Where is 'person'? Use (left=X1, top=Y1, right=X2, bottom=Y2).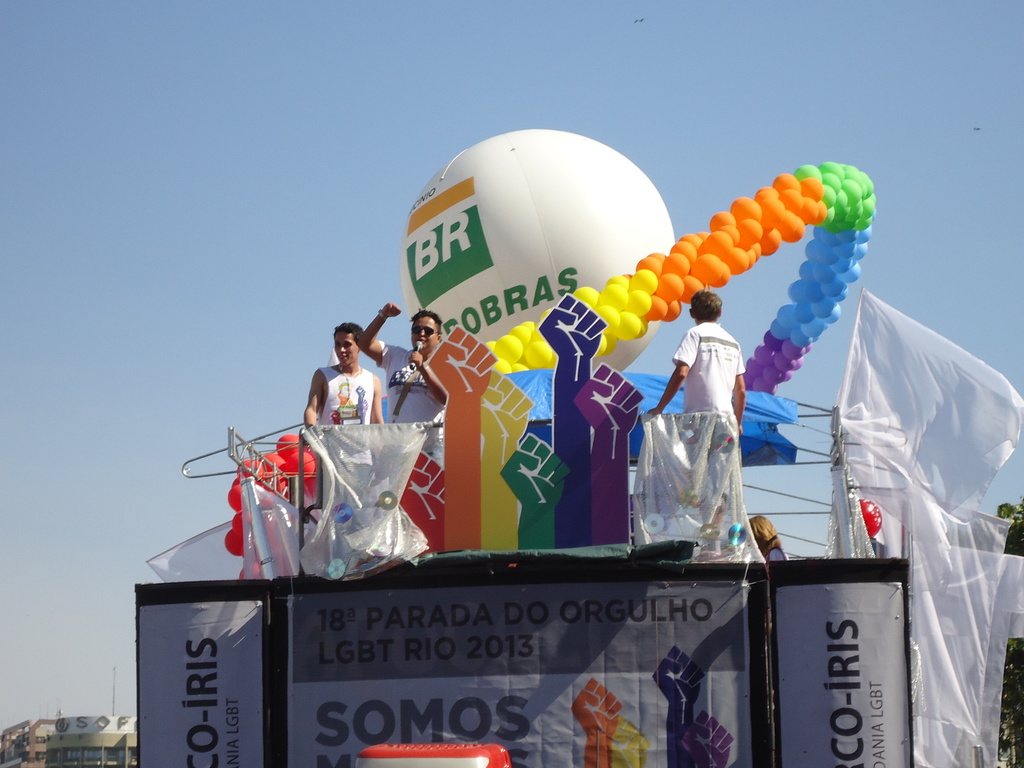
(left=301, top=322, right=397, bottom=512).
